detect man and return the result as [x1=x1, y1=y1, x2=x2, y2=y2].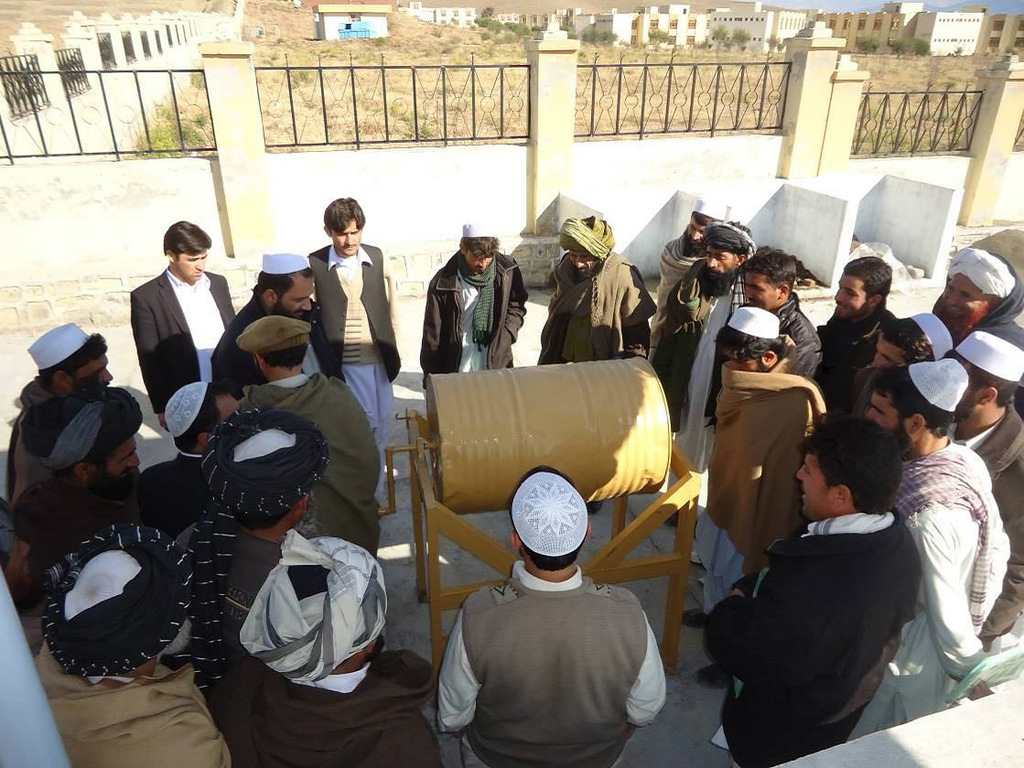
[x1=931, y1=244, x2=1023, y2=353].
